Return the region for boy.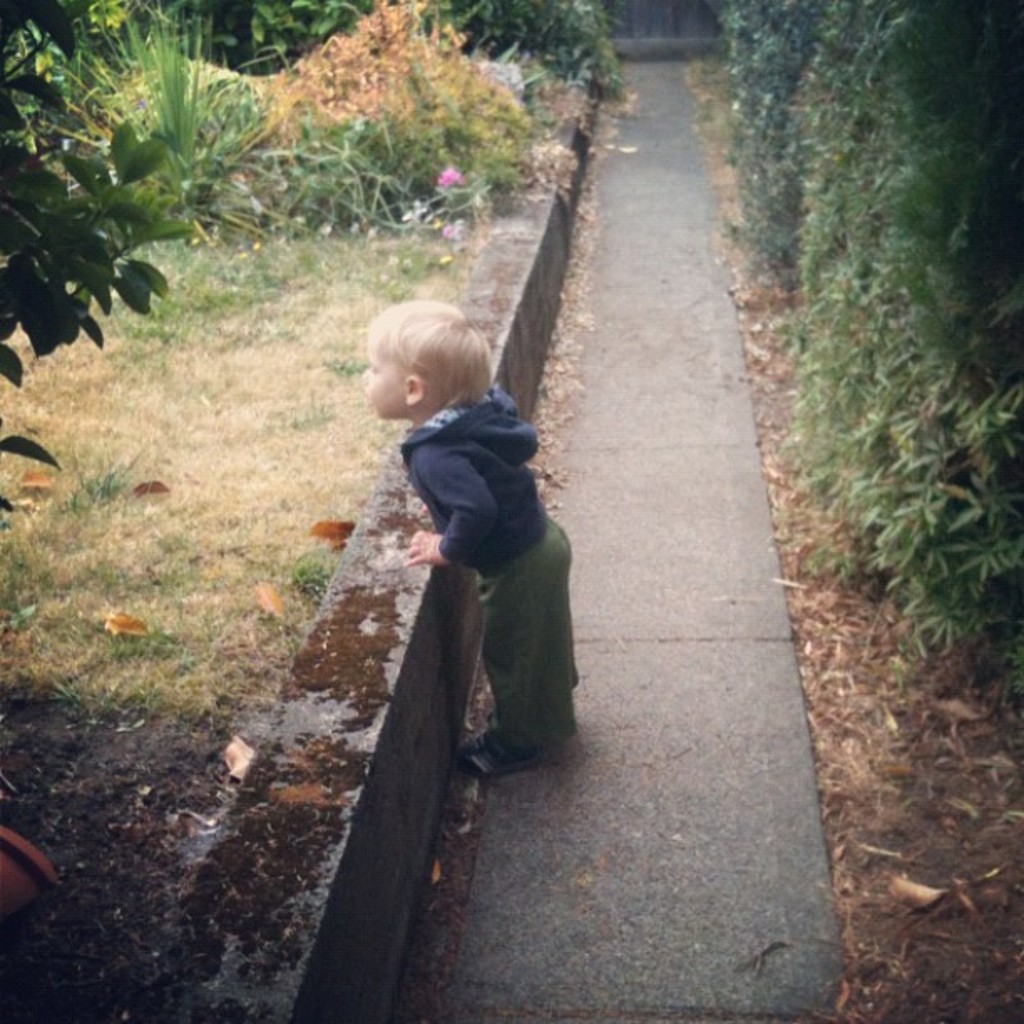
<bbox>358, 303, 581, 773</bbox>.
